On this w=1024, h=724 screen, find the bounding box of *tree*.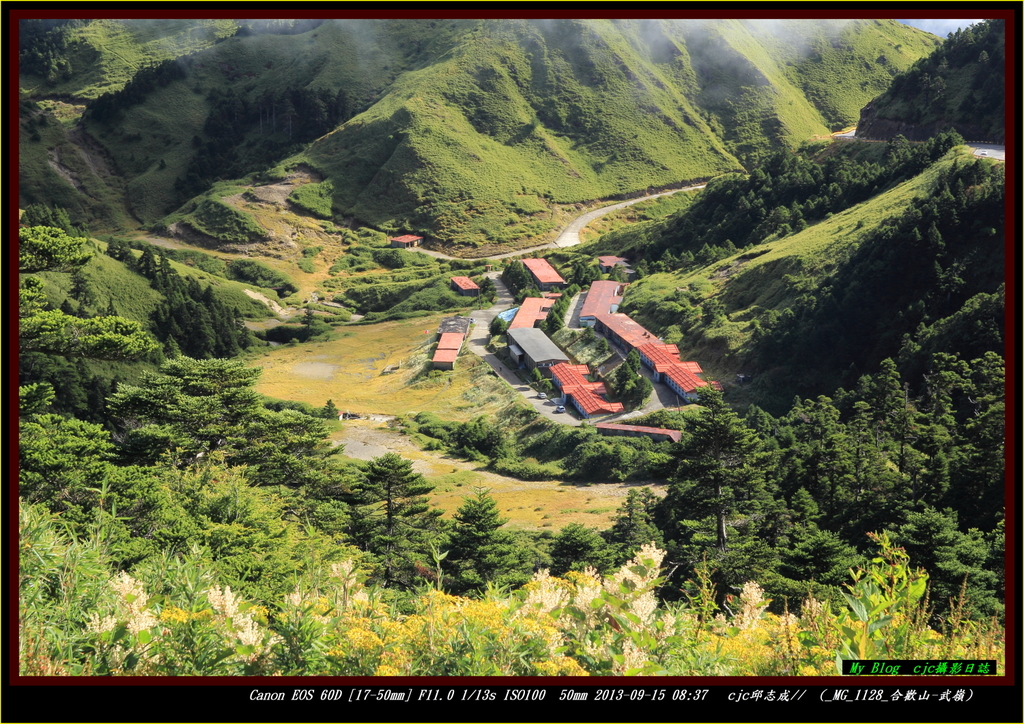
Bounding box: (348,450,438,545).
